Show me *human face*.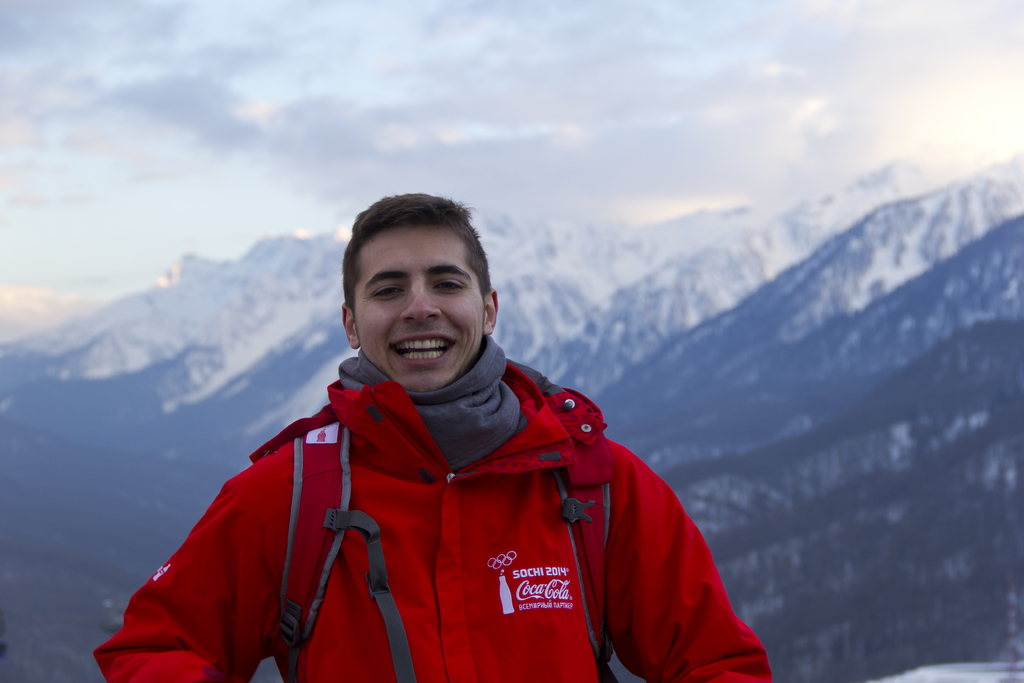
*human face* is here: 351/222/481/393.
